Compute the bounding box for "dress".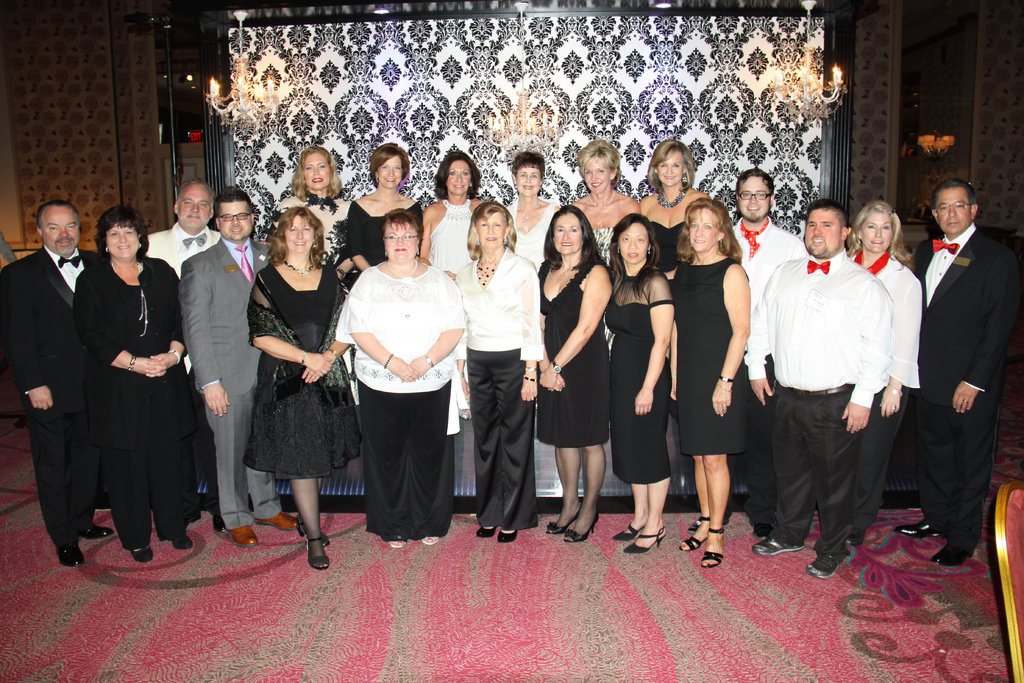
[left=349, top=196, right=424, bottom=266].
